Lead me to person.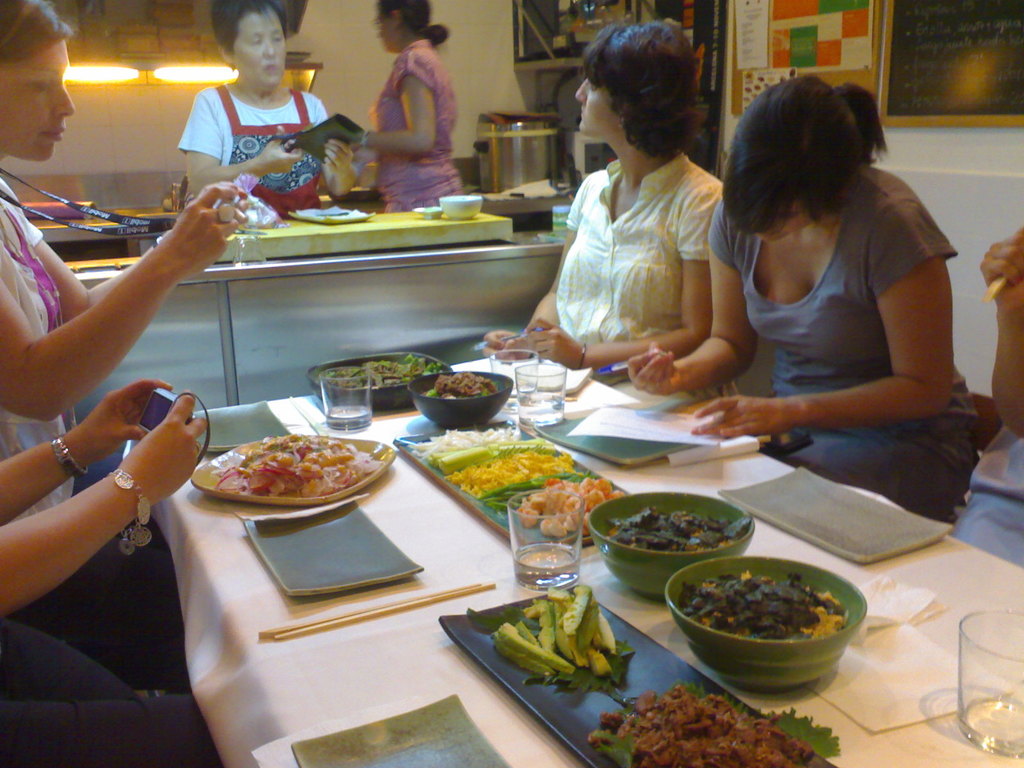
Lead to region(0, 369, 216, 767).
